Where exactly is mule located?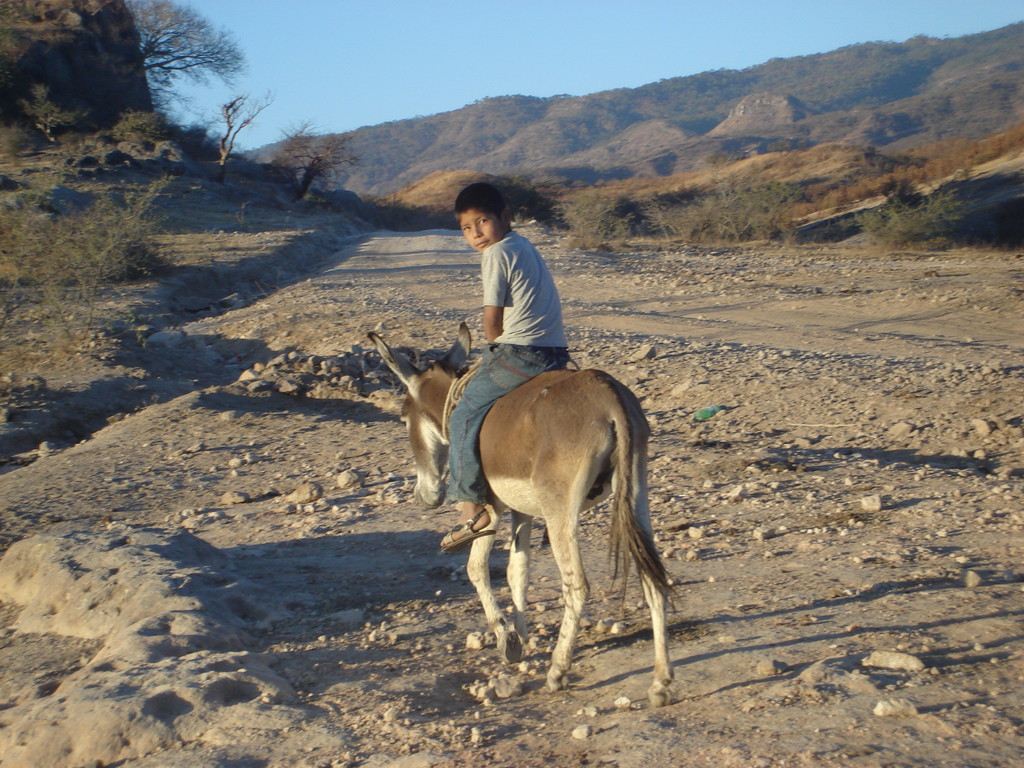
Its bounding box is region(369, 323, 681, 703).
